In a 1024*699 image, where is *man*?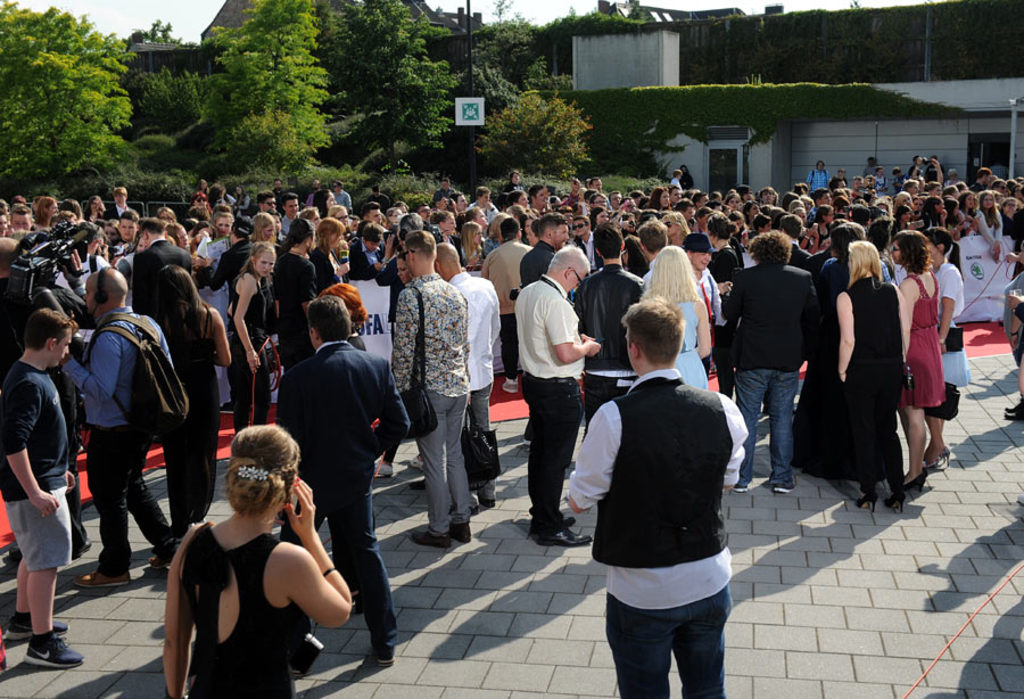
874/167/889/196.
